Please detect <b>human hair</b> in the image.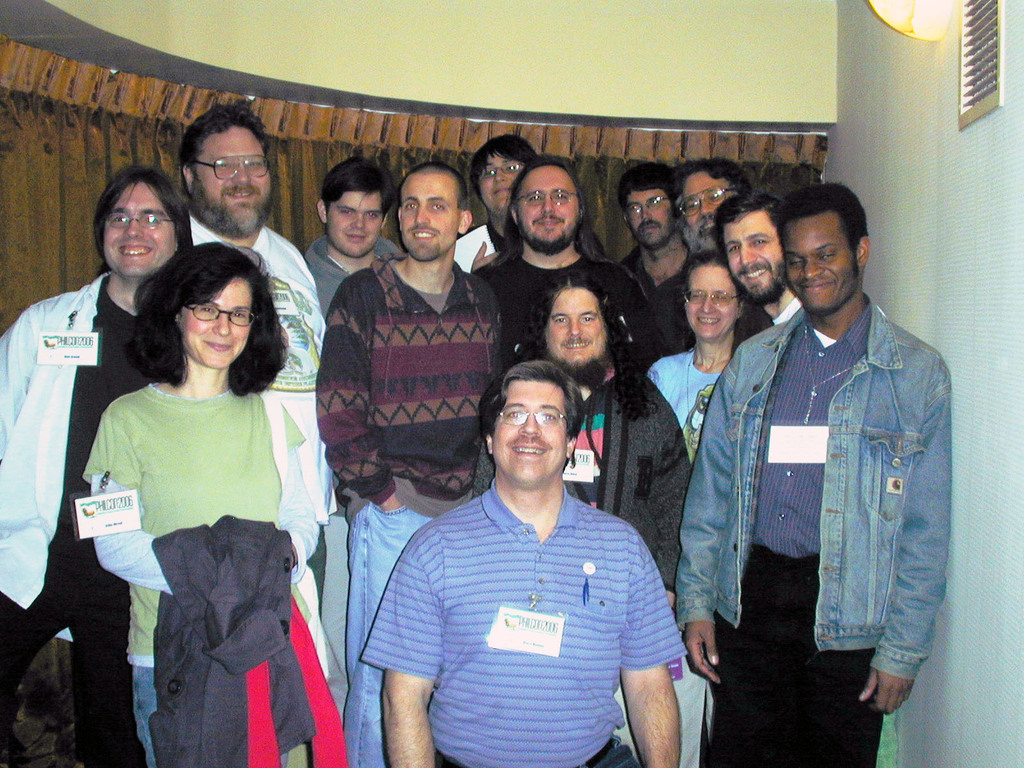
<bbox>479, 360, 588, 475</bbox>.
